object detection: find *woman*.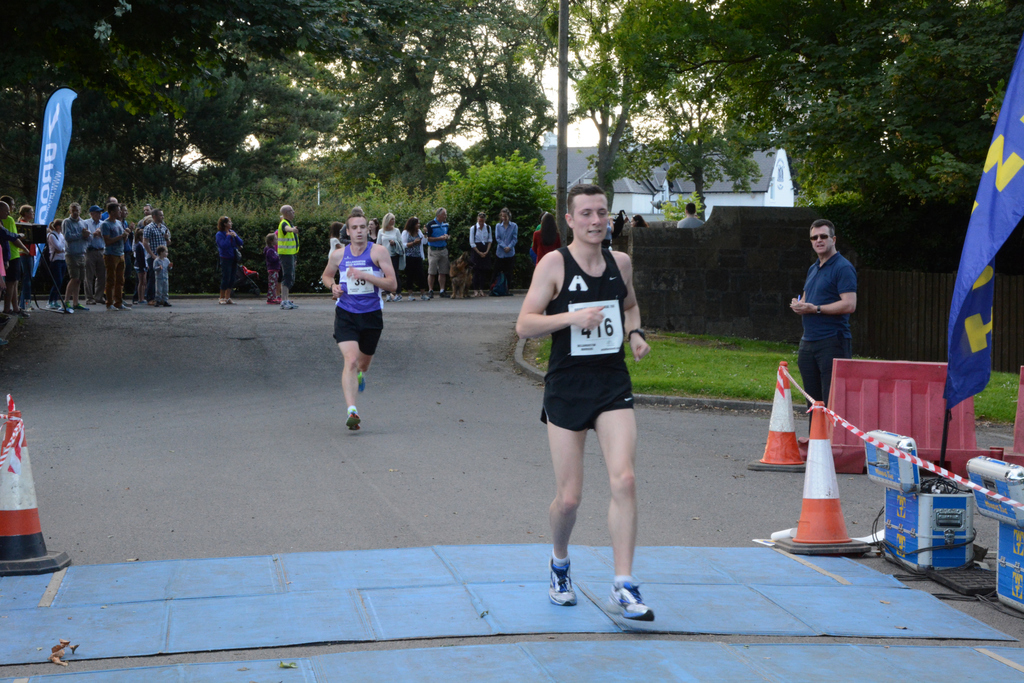
left=14, top=204, right=38, bottom=300.
